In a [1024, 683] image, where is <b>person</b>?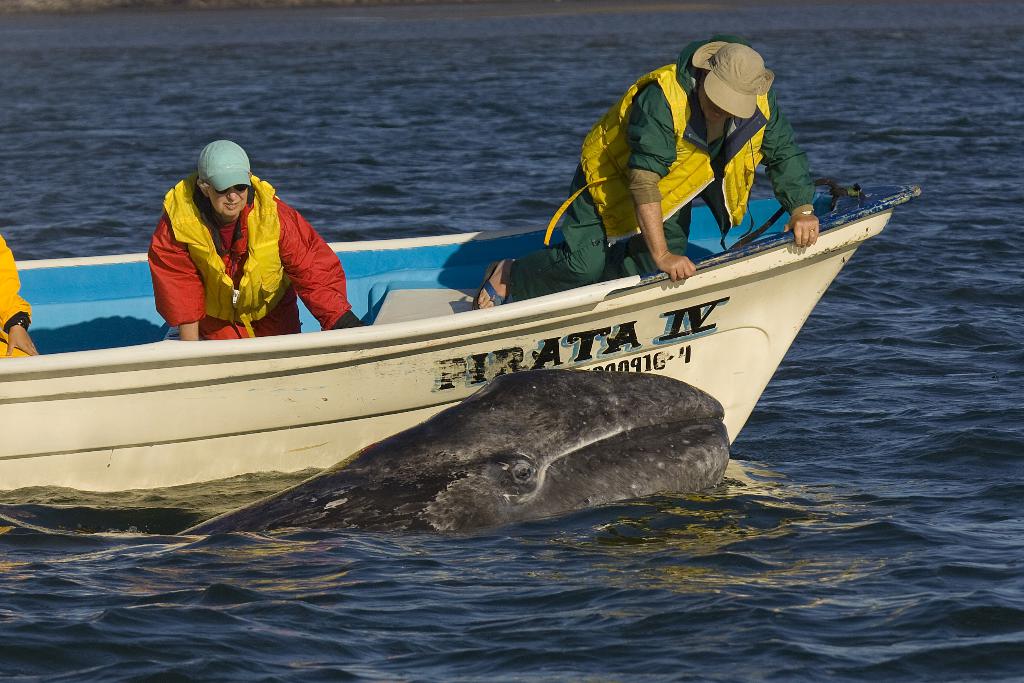
x1=146 y1=141 x2=360 y2=340.
